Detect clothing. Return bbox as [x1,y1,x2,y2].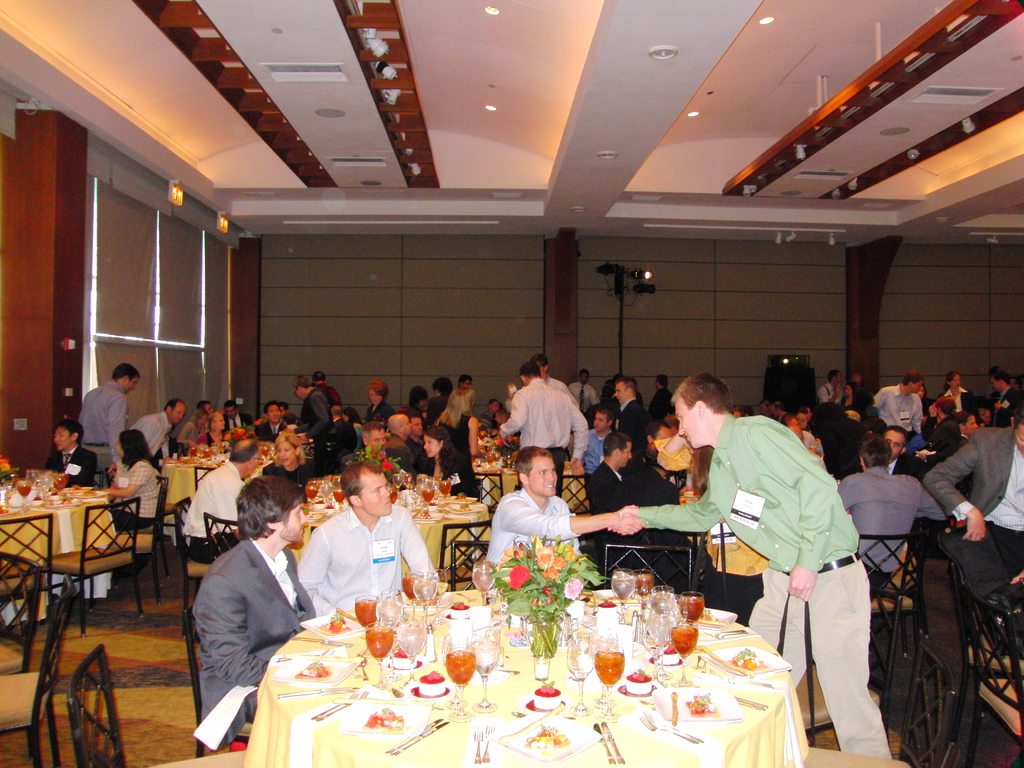
[833,464,943,593].
